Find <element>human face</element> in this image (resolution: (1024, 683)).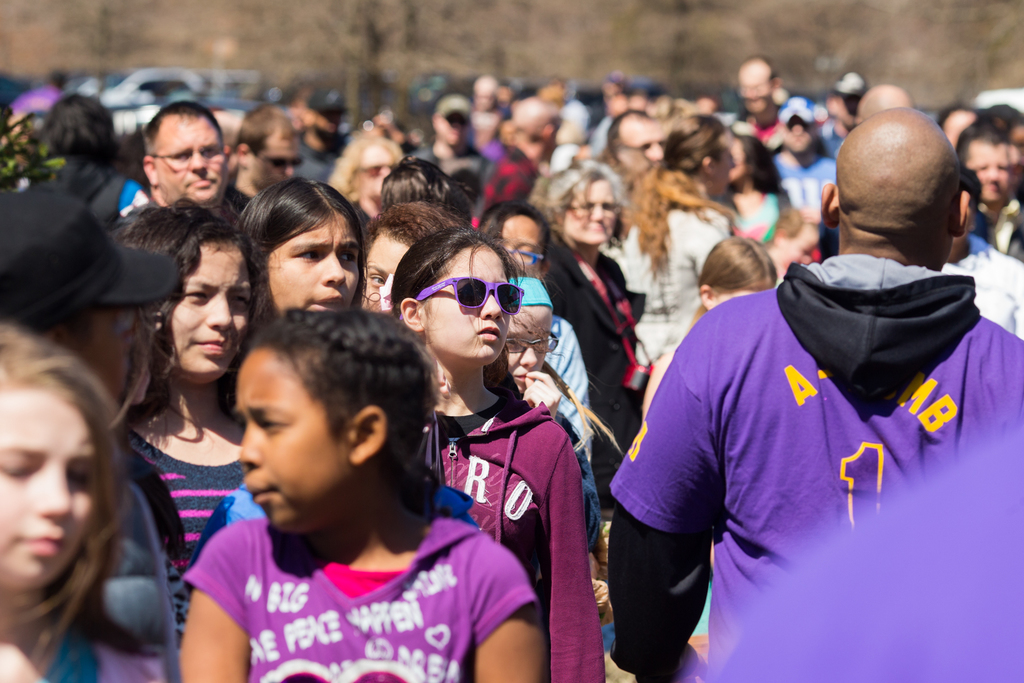
(left=716, top=290, right=752, bottom=308).
